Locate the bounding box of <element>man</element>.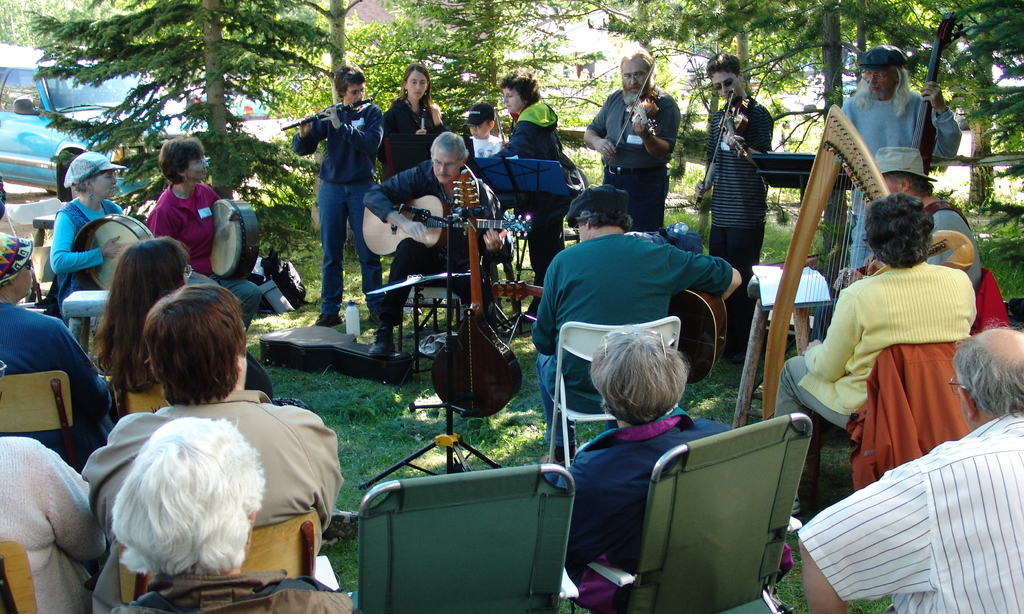
Bounding box: [295,73,385,308].
